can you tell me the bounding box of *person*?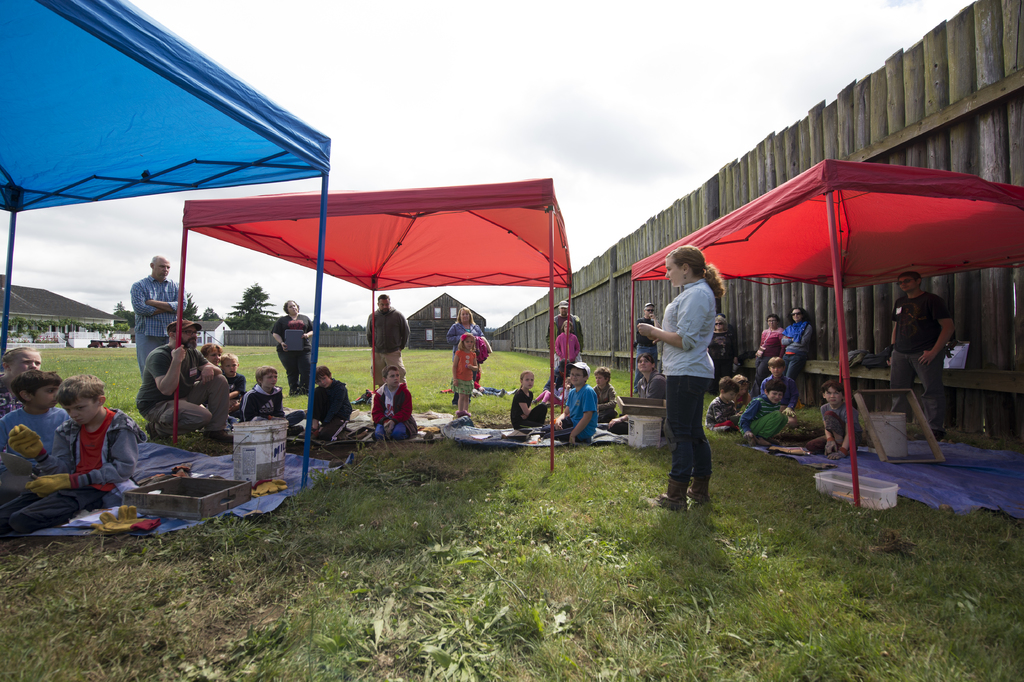
[628,292,659,355].
